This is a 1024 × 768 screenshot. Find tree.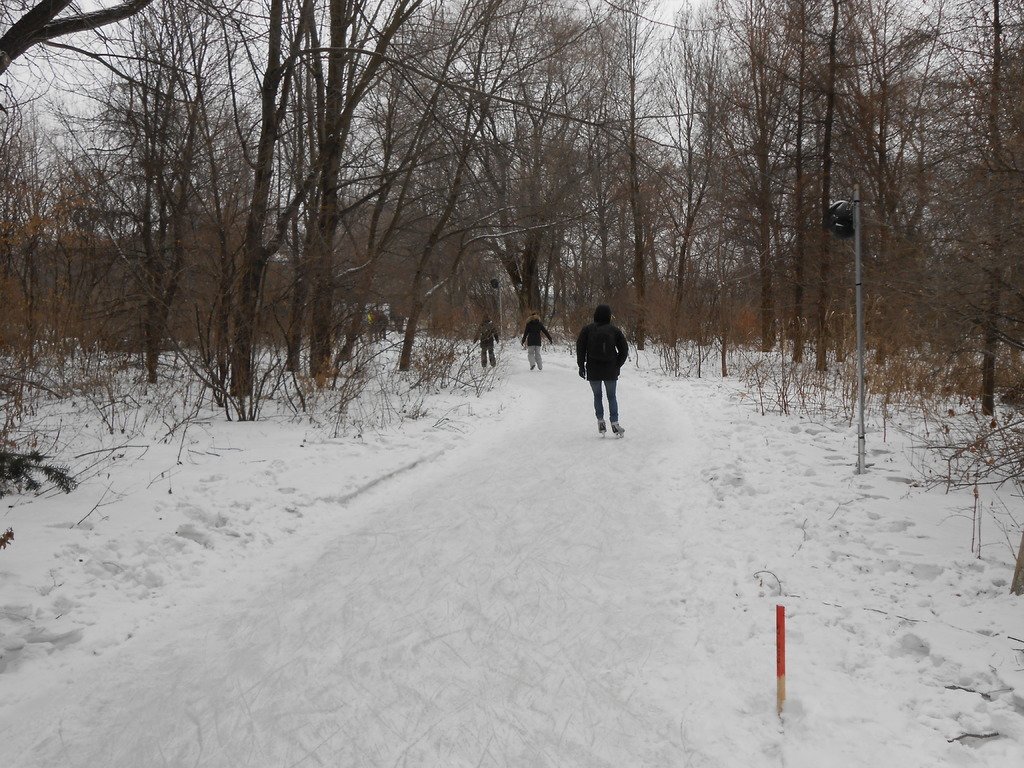
Bounding box: [left=174, top=0, right=422, bottom=394].
